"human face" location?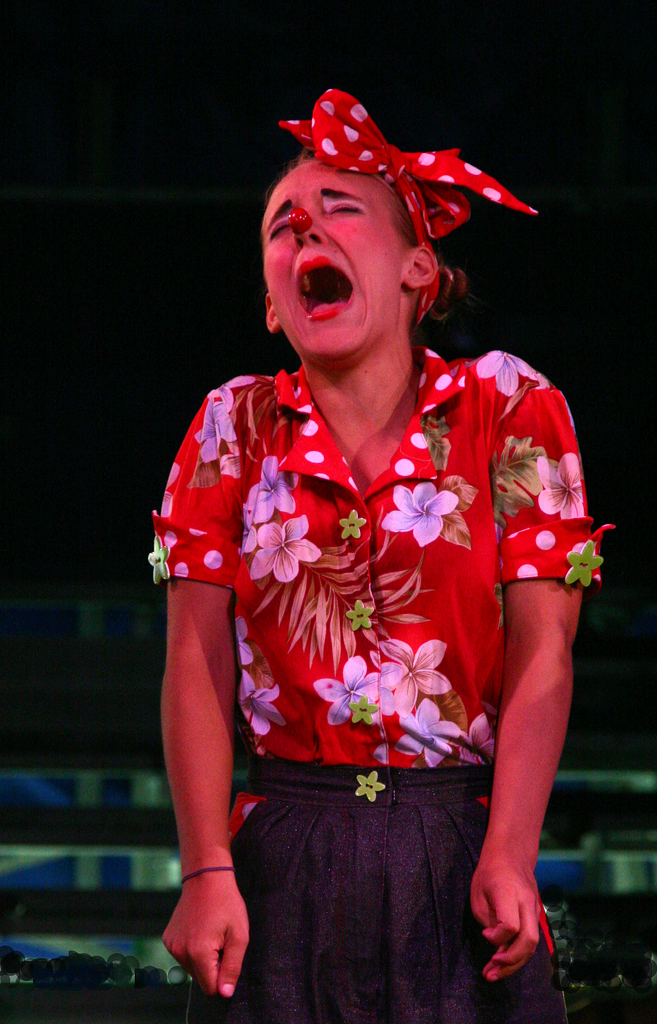
crop(261, 159, 403, 356)
